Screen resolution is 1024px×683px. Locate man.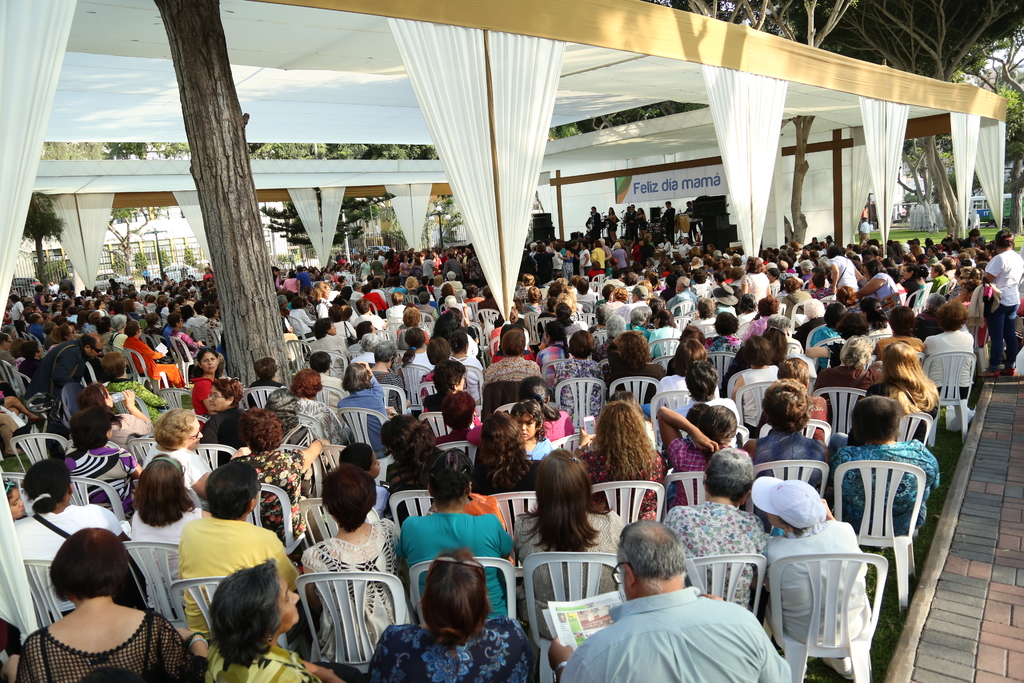
(left=577, top=545, right=787, bottom=682).
